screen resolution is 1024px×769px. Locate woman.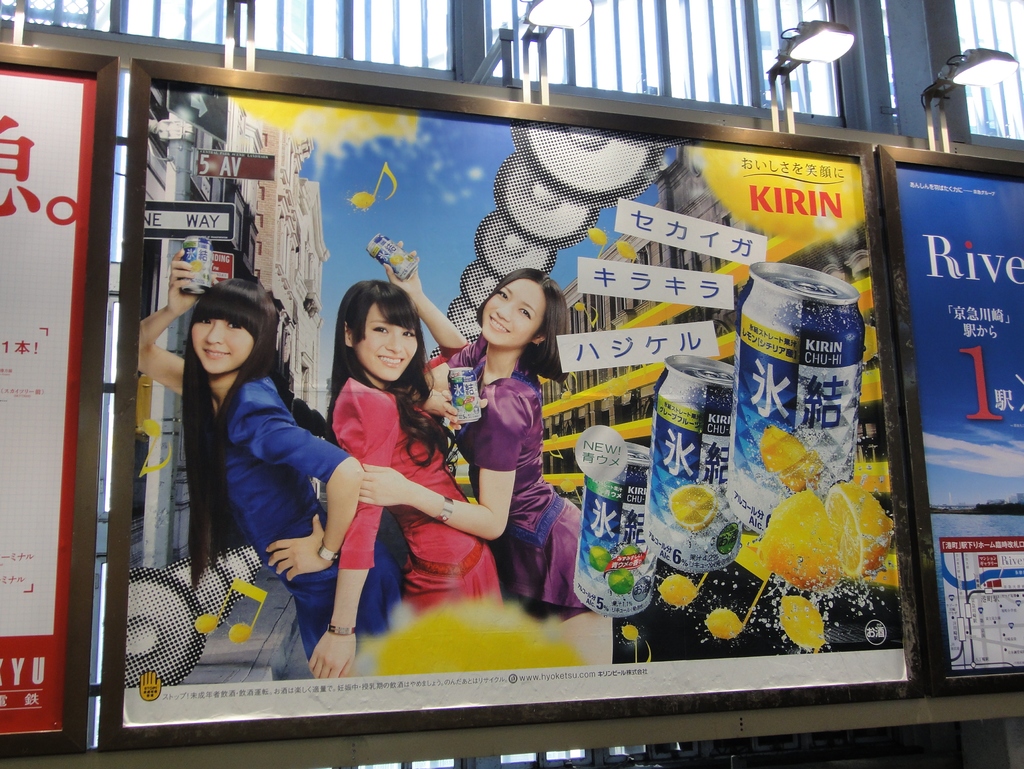
bbox=(304, 241, 505, 679).
